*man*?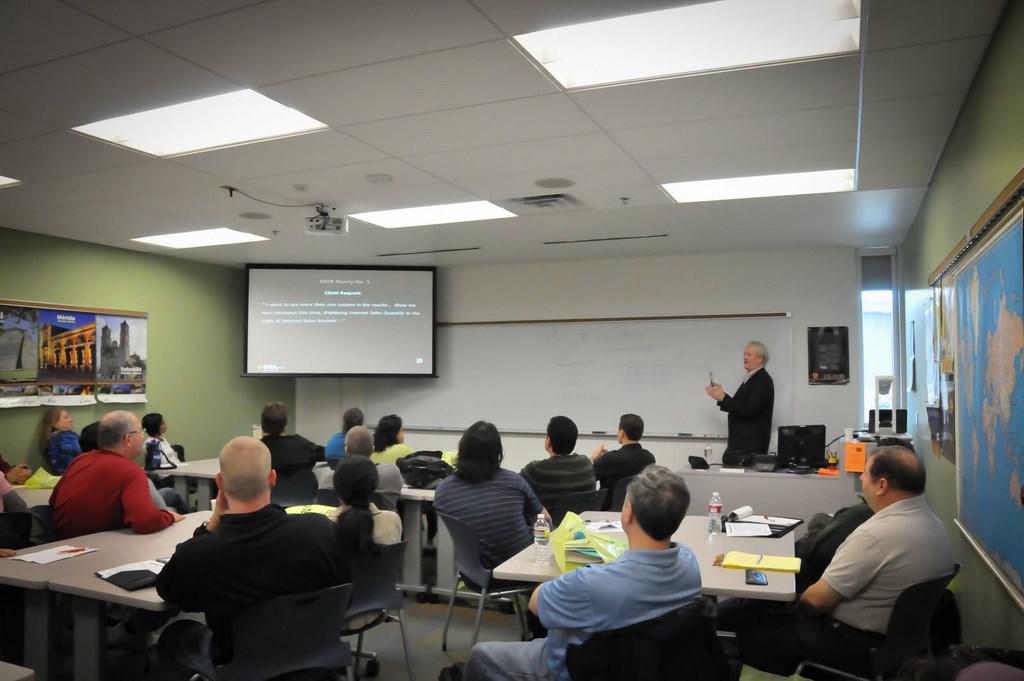
x1=250 y1=399 x2=318 y2=504
